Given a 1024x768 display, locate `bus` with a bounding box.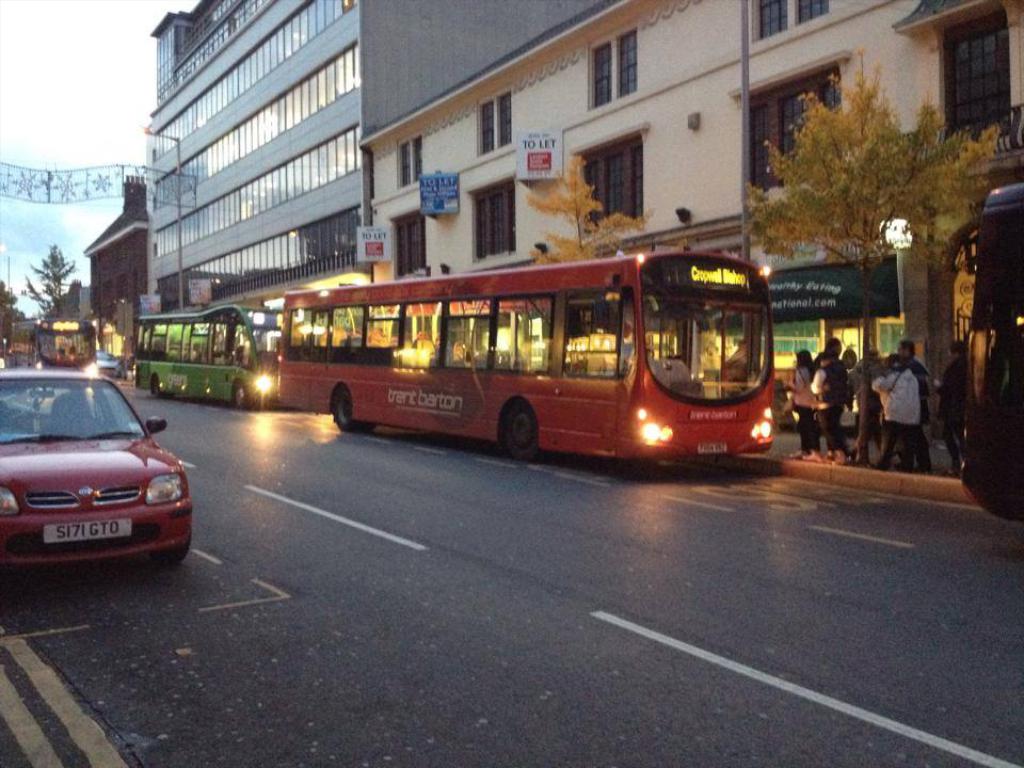
Located: [left=133, top=302, right=272, bottom=416].
